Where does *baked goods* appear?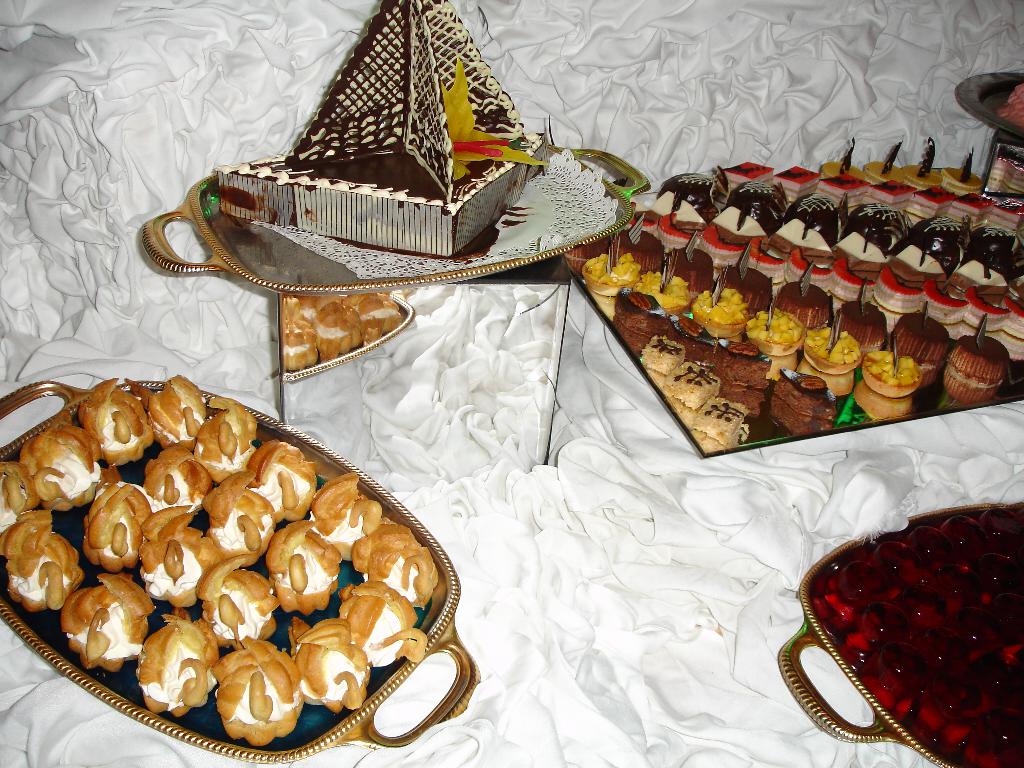
Appears at 582:239:643:296.
